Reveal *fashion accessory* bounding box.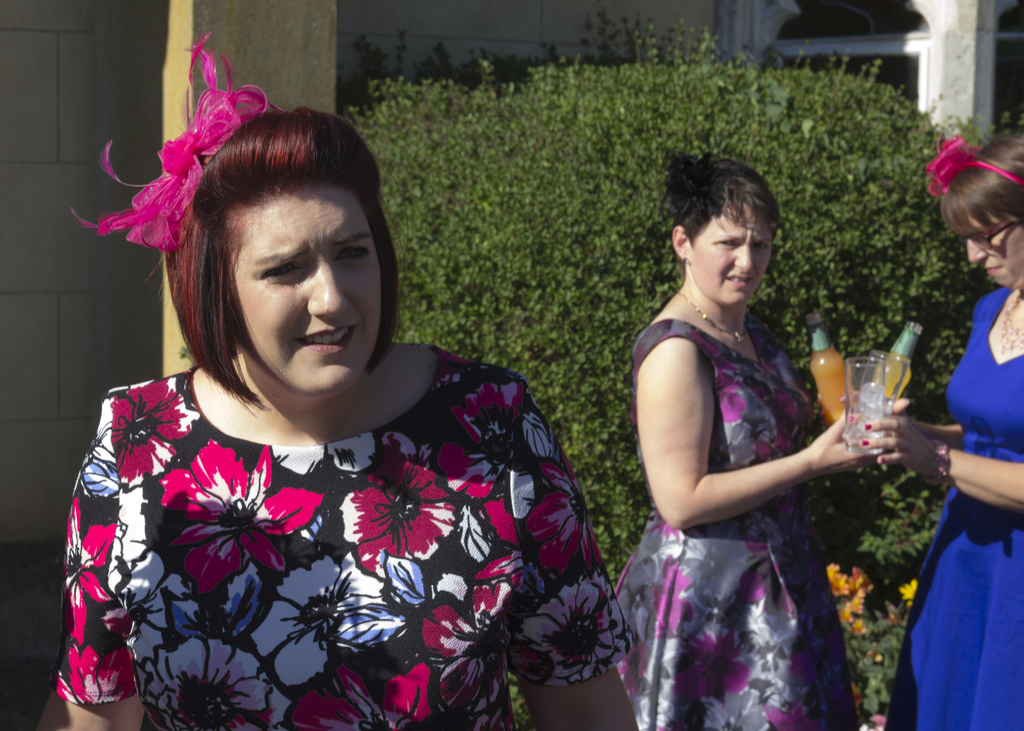
Revealed: select_region(684, 294, 744, 344).
